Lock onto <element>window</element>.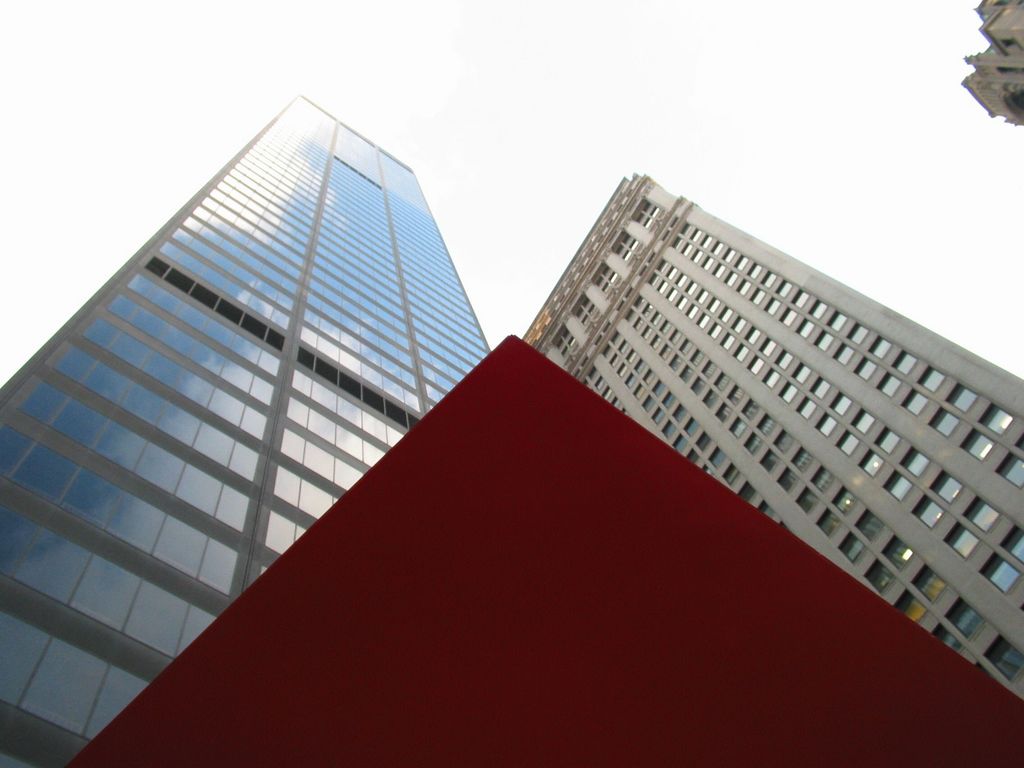
Locked: bbox=(978, 550, 1020, 595).
